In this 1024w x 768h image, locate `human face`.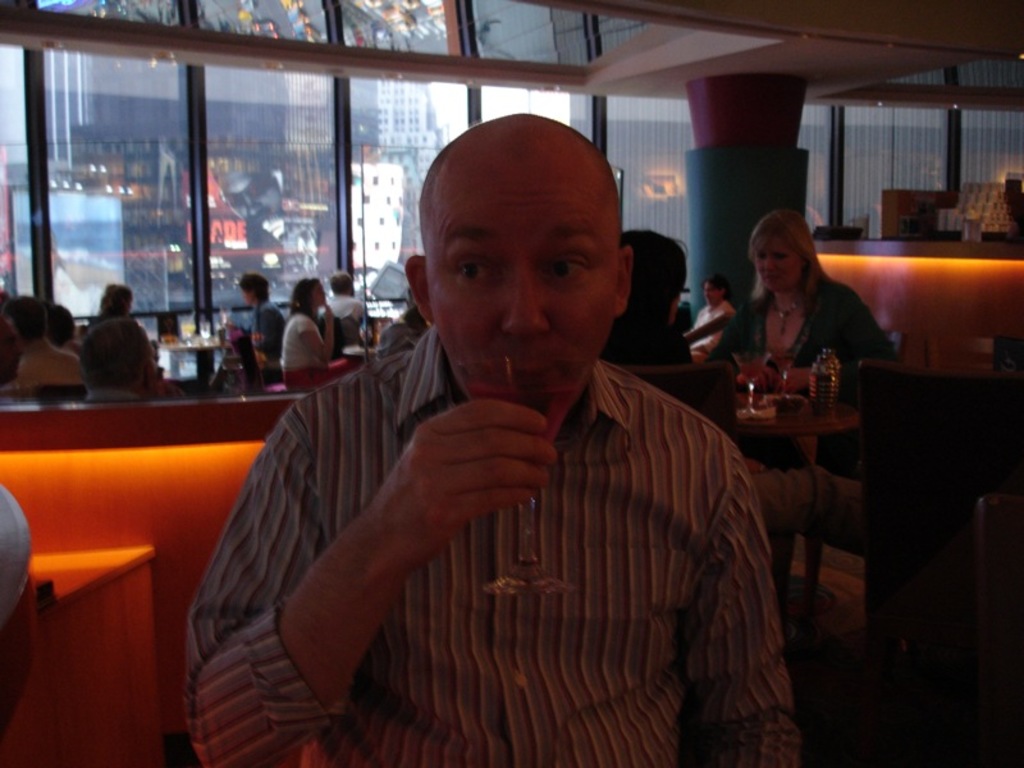
Bounding box: pyautogui.locateOnScreen(754, 237, 801, 298).
